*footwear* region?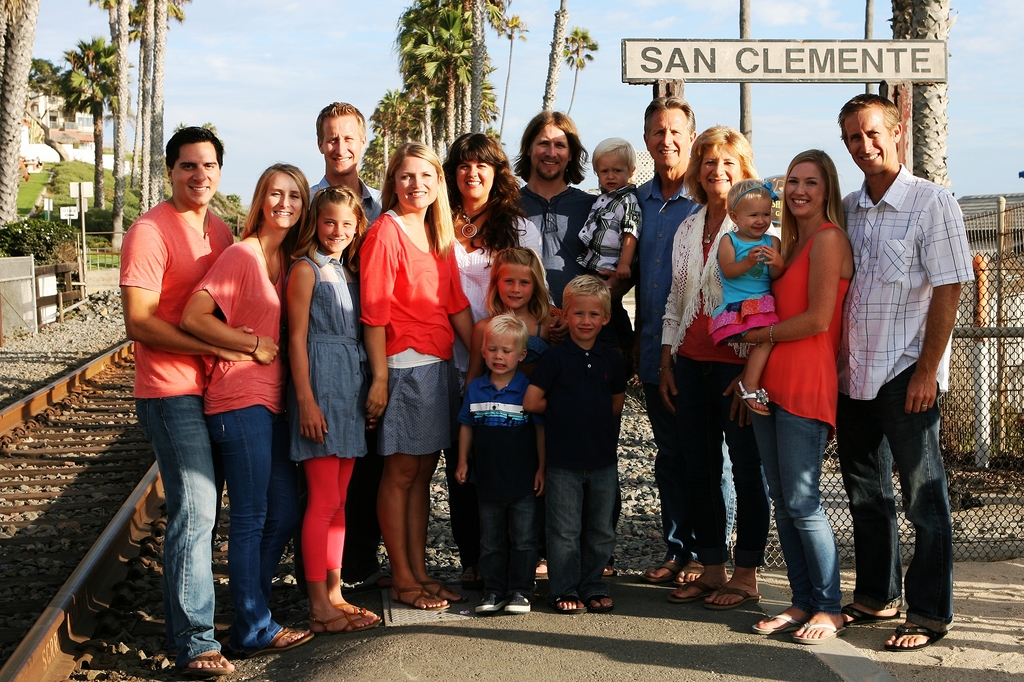
<region>751, 617, 801, 637</region>
